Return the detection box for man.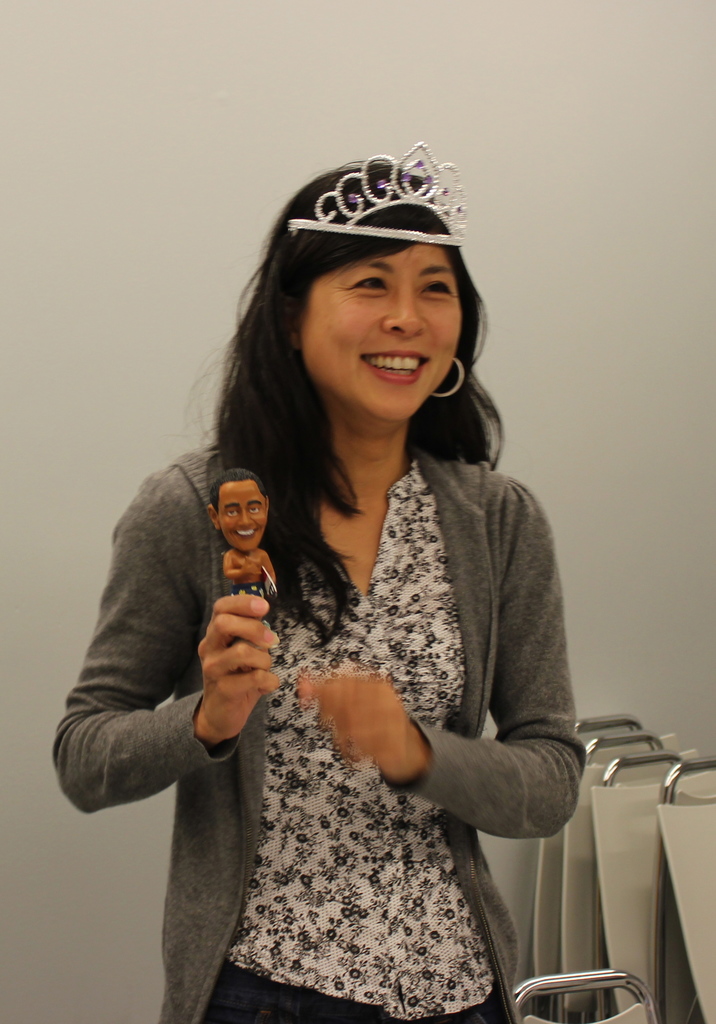
region(206, 468, 266, 597).
